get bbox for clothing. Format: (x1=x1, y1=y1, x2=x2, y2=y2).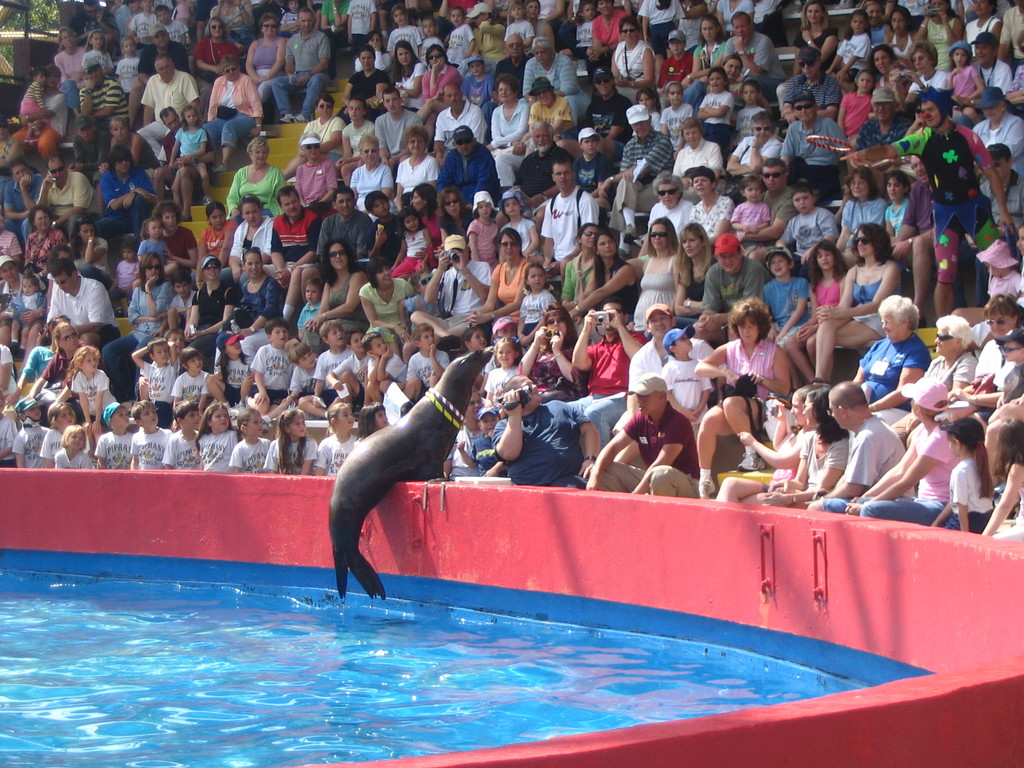
(x1=310, y1=342, x2=351, y2=407).
